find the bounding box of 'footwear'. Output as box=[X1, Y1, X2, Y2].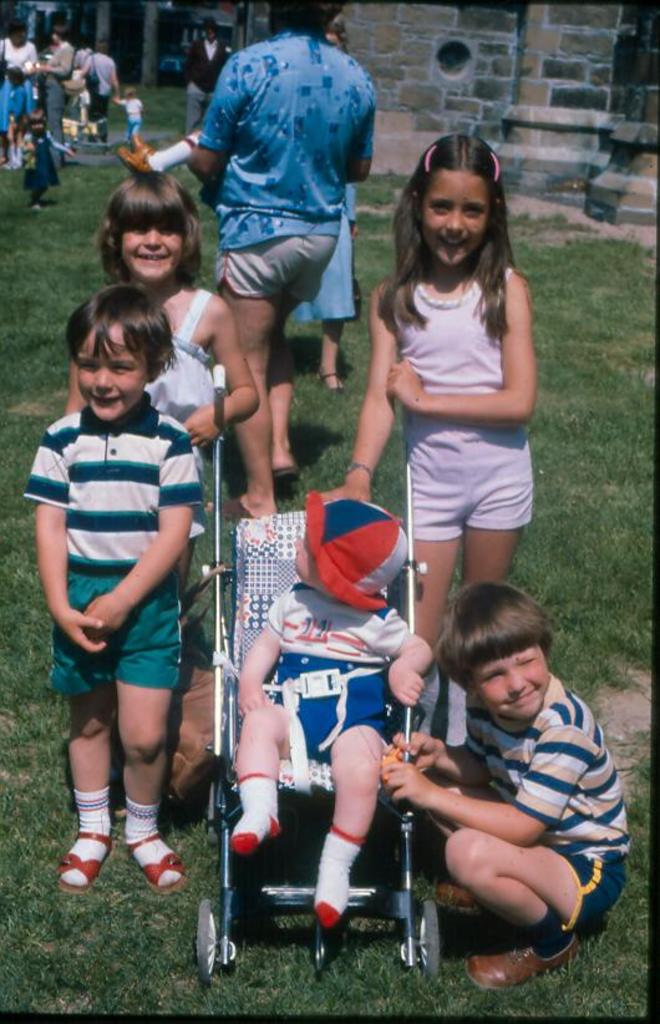
box=[319, 370, 350, 392].
